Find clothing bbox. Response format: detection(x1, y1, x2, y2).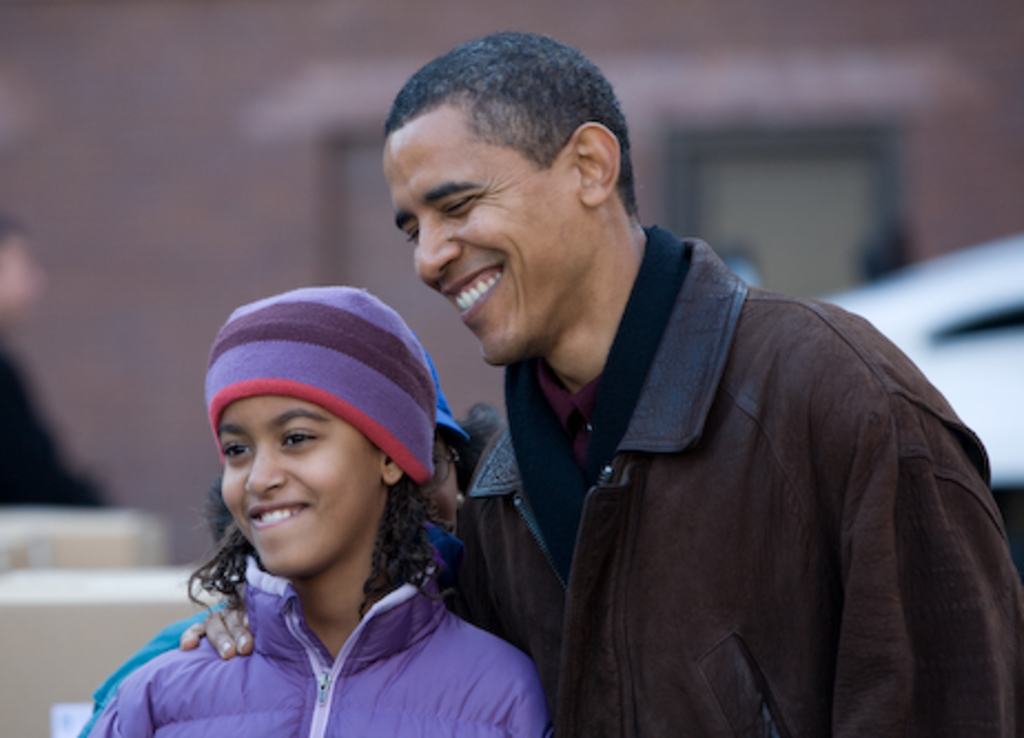
detection(446, 224, 1020, 736).
